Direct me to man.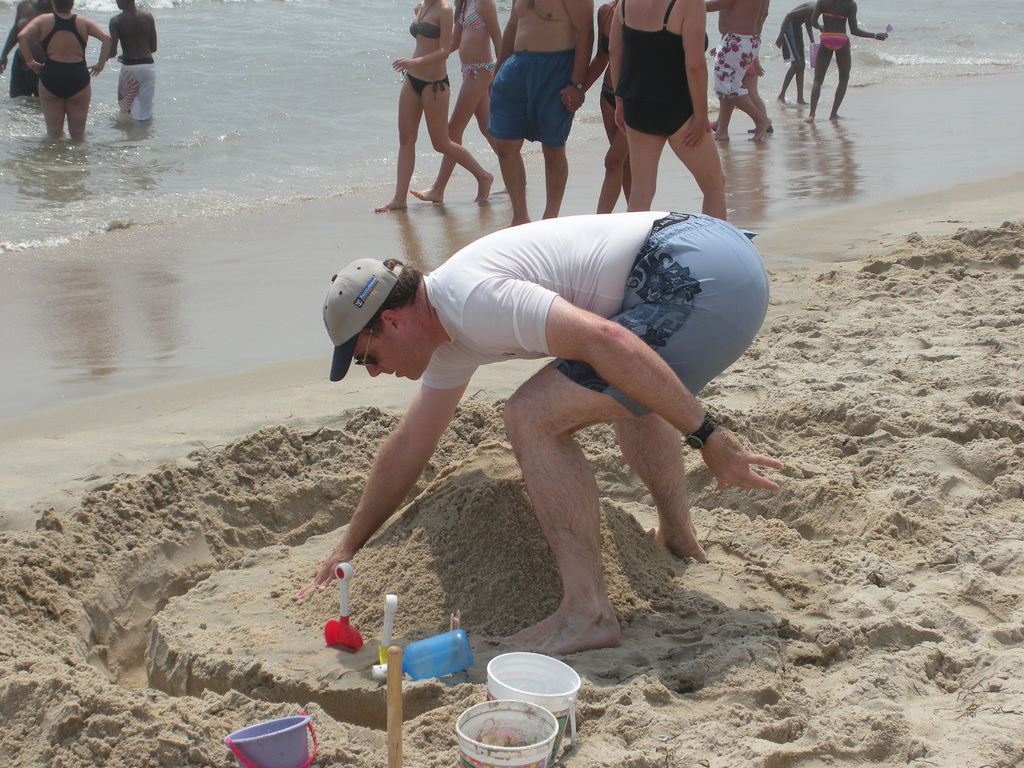
Direction: {"x1": 485, "y1": 0, "x2": 592, "y2": 232}.
